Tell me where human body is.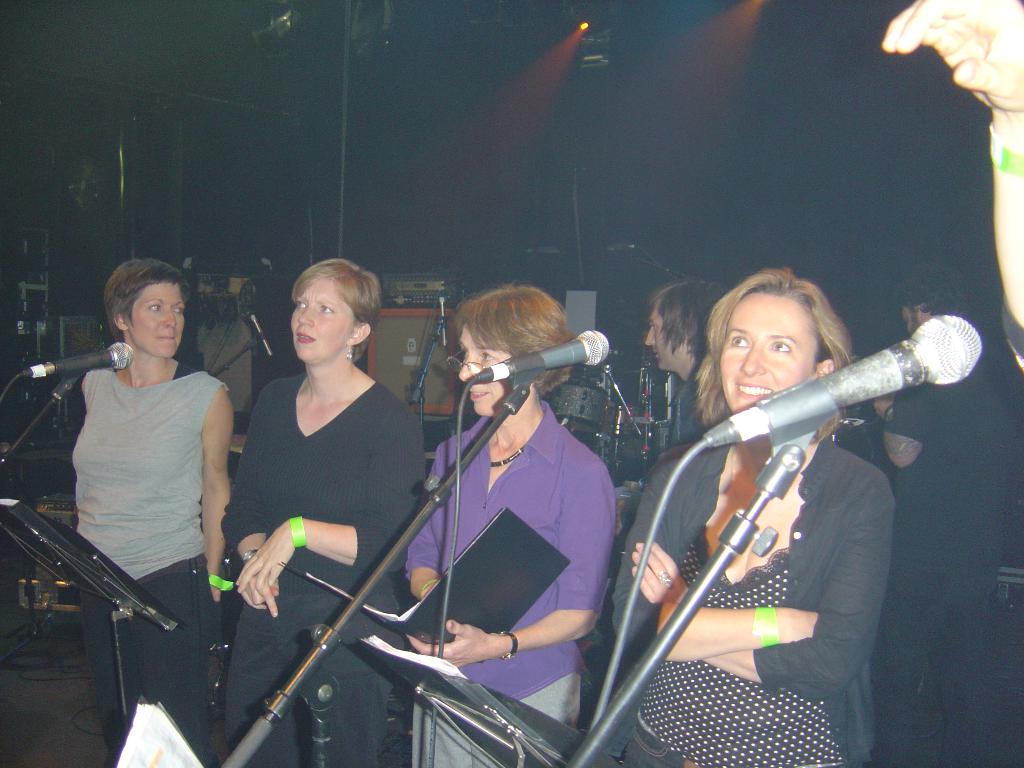
human body is at {"left": 407, "top": 278, "right": 637, "bottom": 767}.
